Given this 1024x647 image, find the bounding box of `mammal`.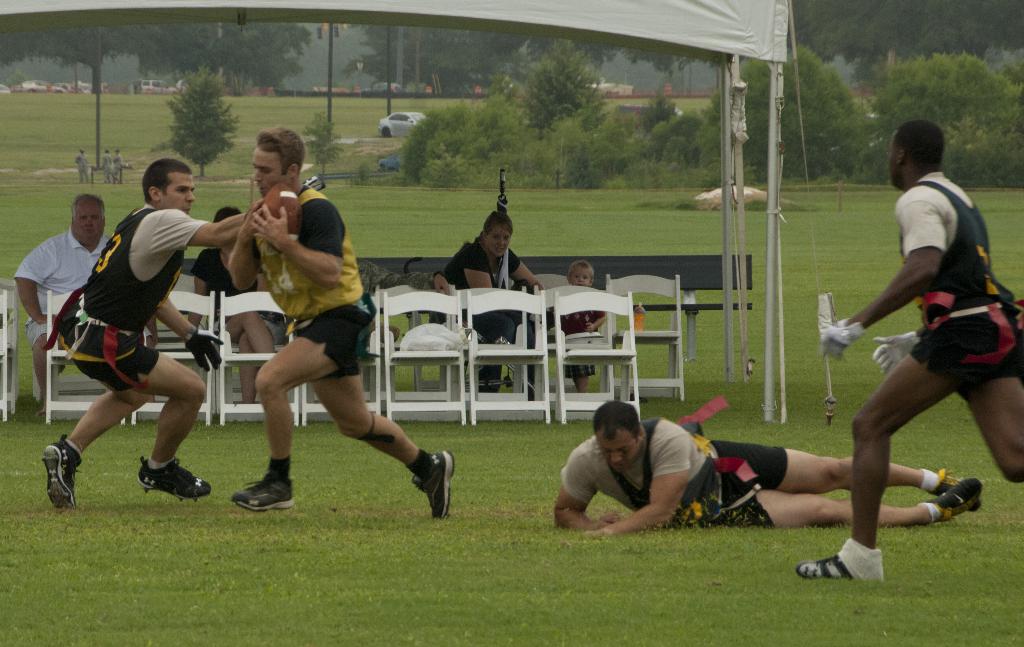
x1=12, y1=191, x2=161, y2=397.
